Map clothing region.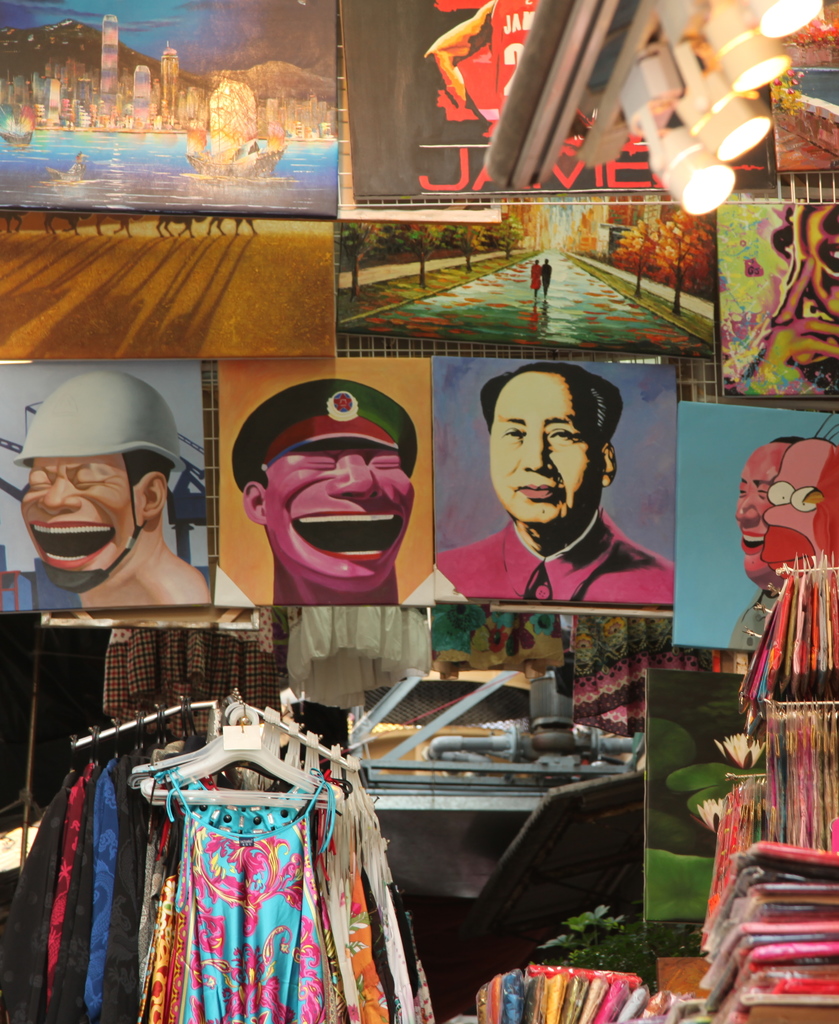
Mapped to x1=11 y1=739 x2=168 y2=1023.
